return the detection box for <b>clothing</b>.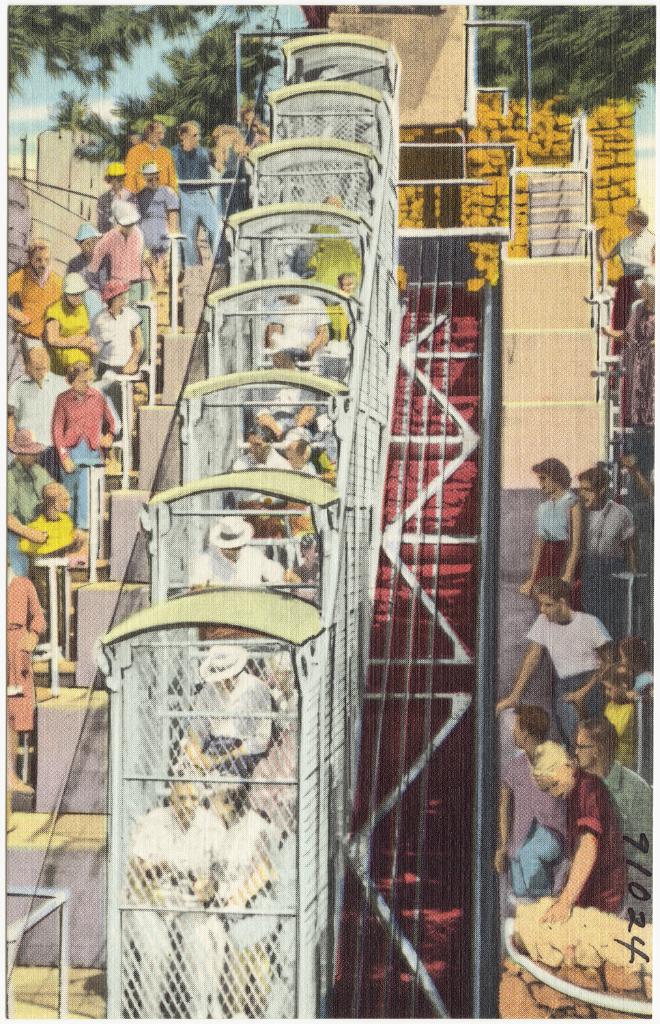
{"left": 522, "top": 587, "right": 627, "bottom": 733}.
